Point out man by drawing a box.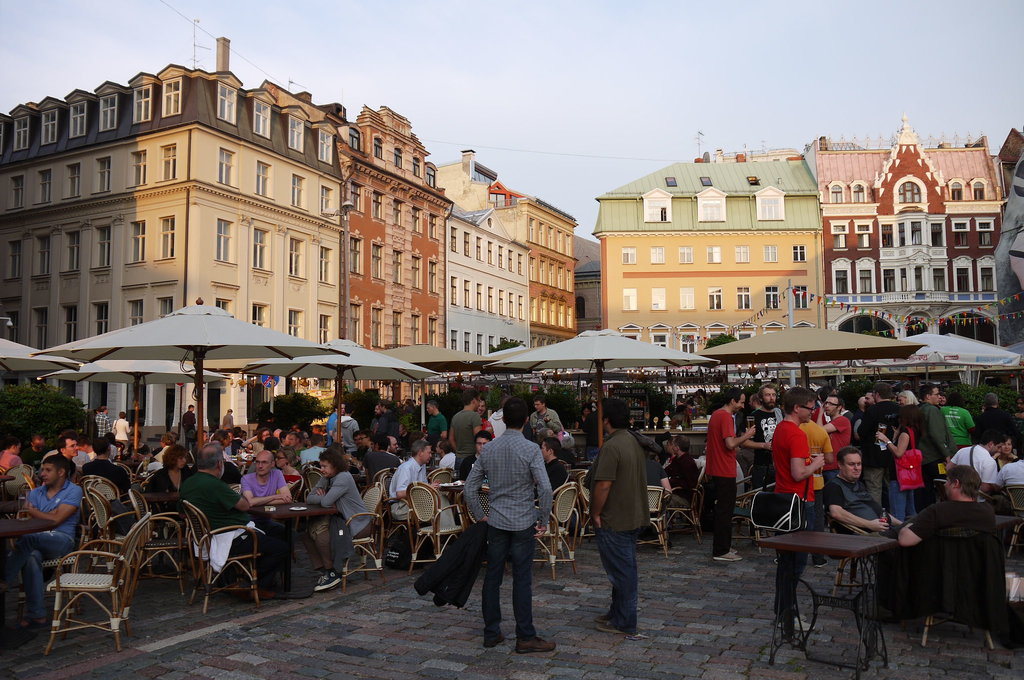
[x1=909, y1=378, x2=963, y2=471].
